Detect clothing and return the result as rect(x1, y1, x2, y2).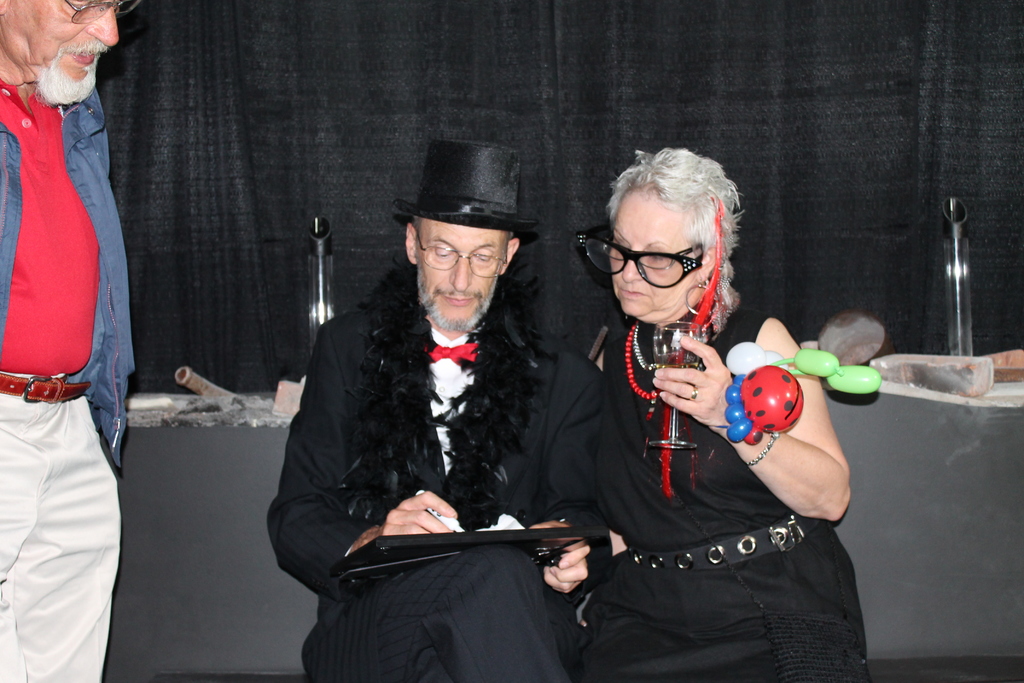
rect(581, 306, 867, 682).
